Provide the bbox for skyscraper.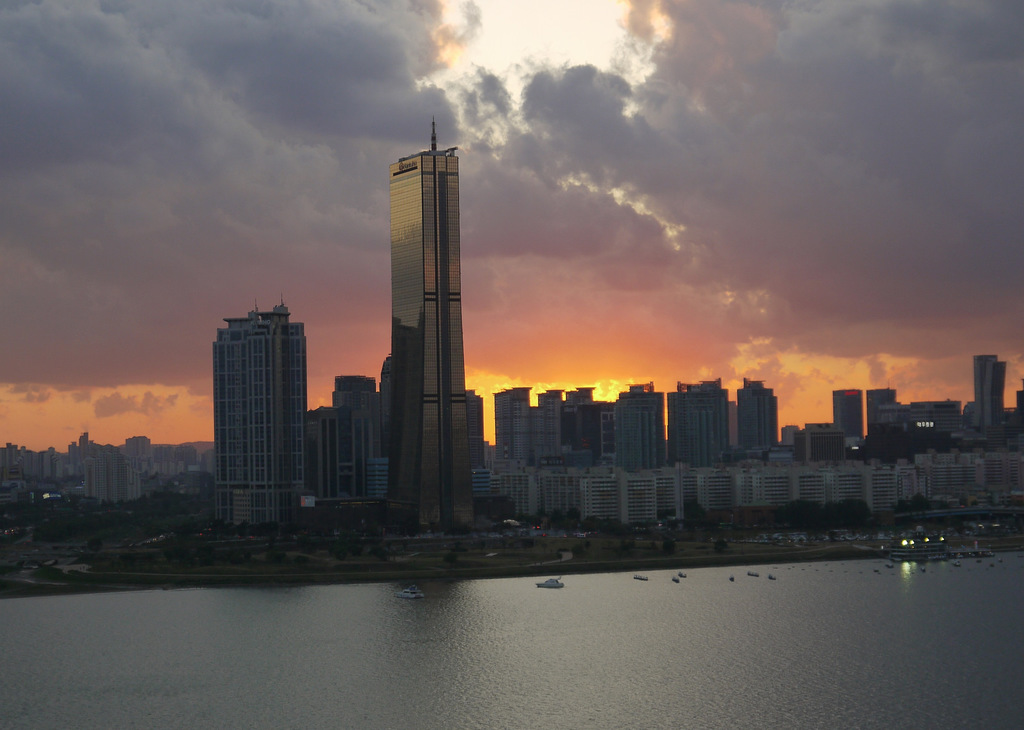
[494, 386, 532, 466].
